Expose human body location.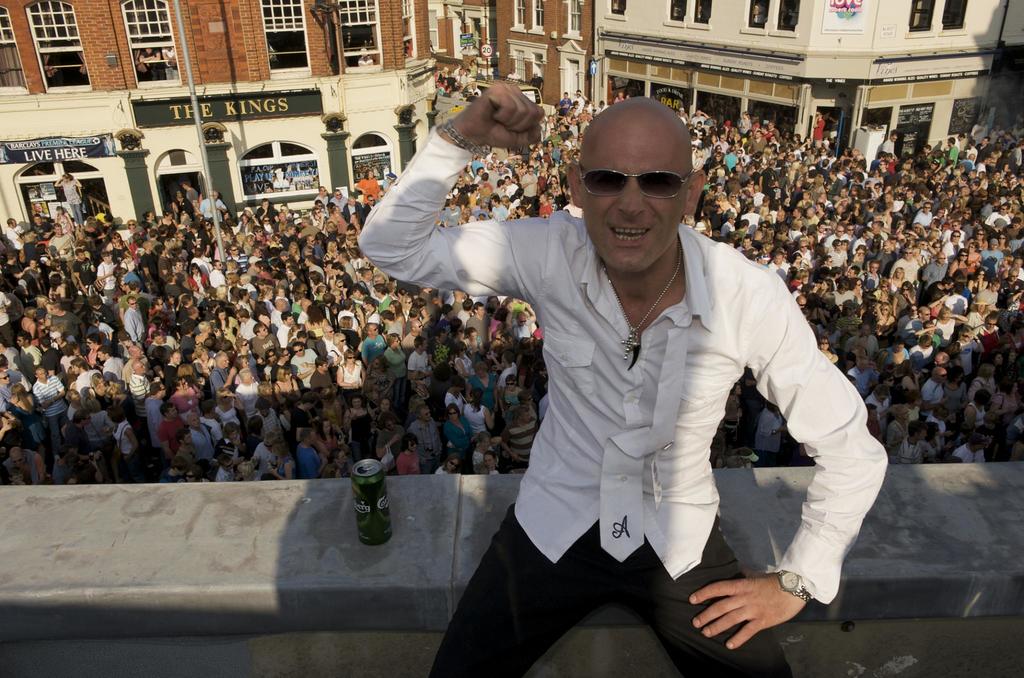
Exposed at BBox(706, 200, 726, 225).
